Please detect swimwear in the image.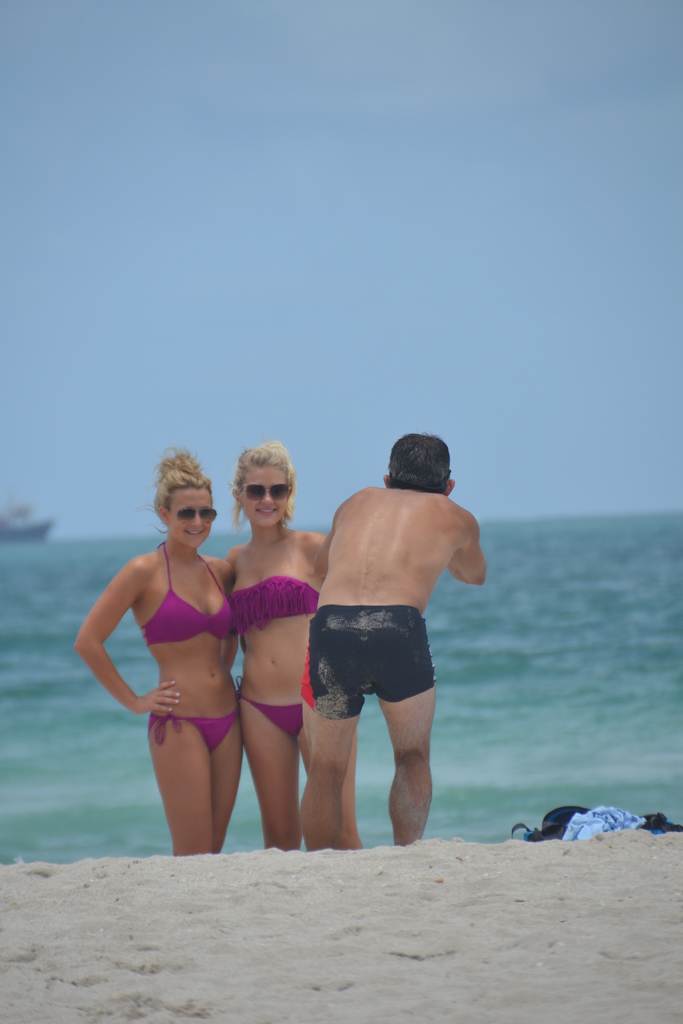
x1=233, y1=687, x2=315, y2=739.
